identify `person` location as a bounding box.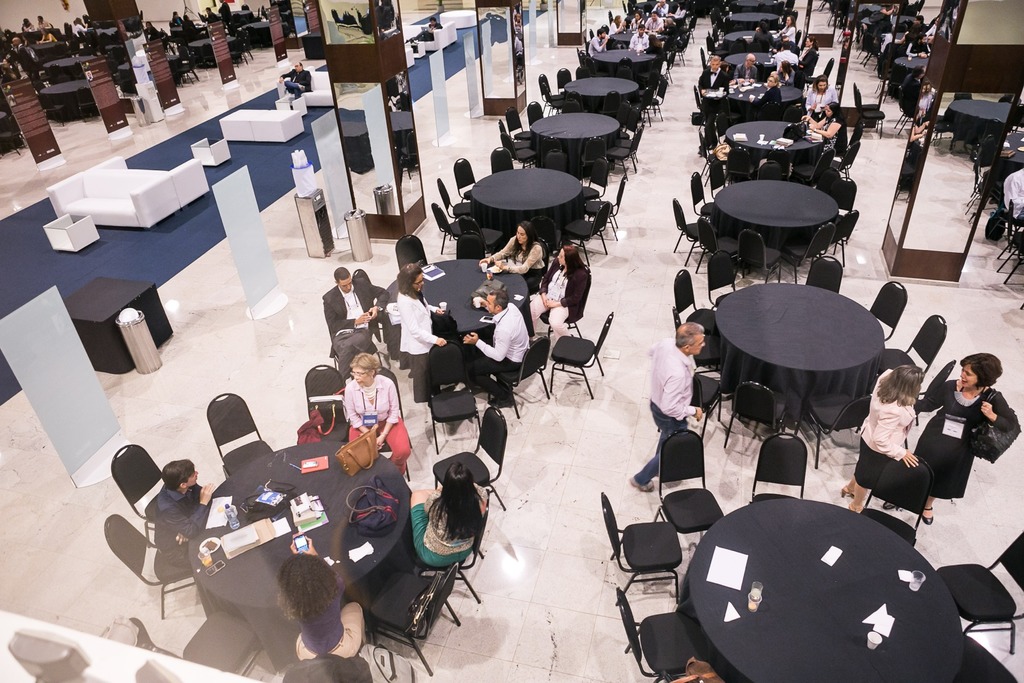
460/284/531/410.
